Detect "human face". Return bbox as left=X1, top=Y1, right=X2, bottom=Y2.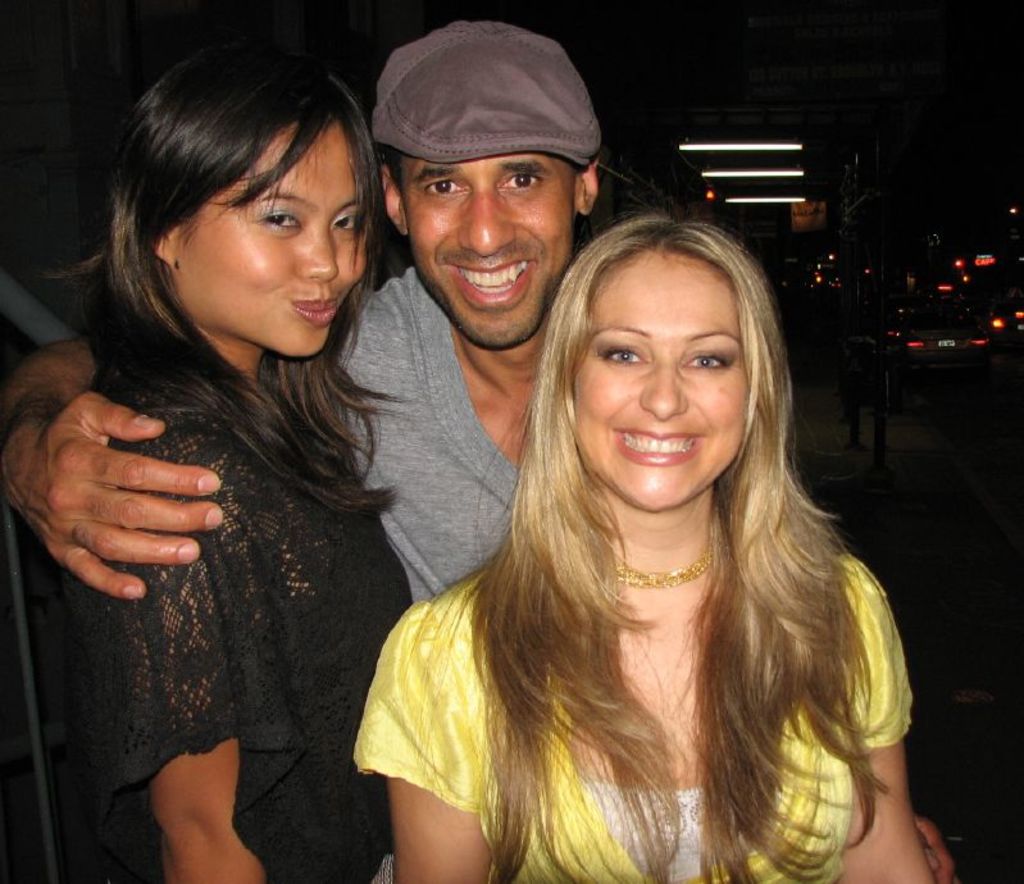
left=570, top=245, right=751, bottom=509.
